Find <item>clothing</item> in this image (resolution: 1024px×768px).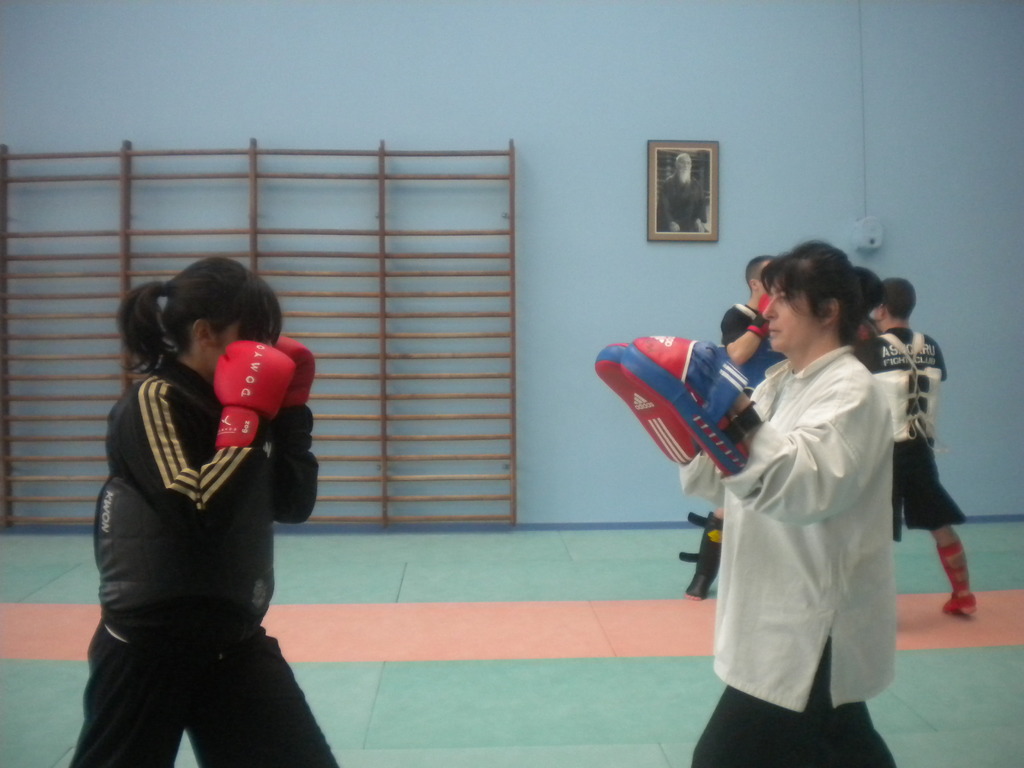
box(67, 352, 340, 767).
